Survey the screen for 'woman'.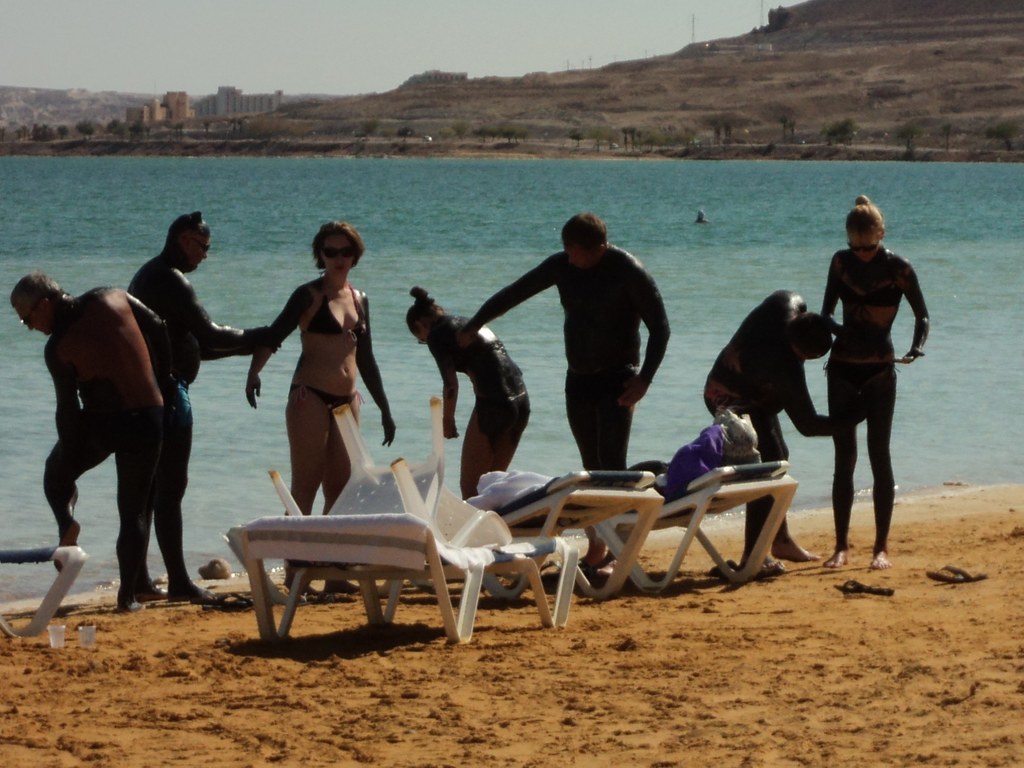
Survey found: left=815, top=193, right=930, bottom=576.
